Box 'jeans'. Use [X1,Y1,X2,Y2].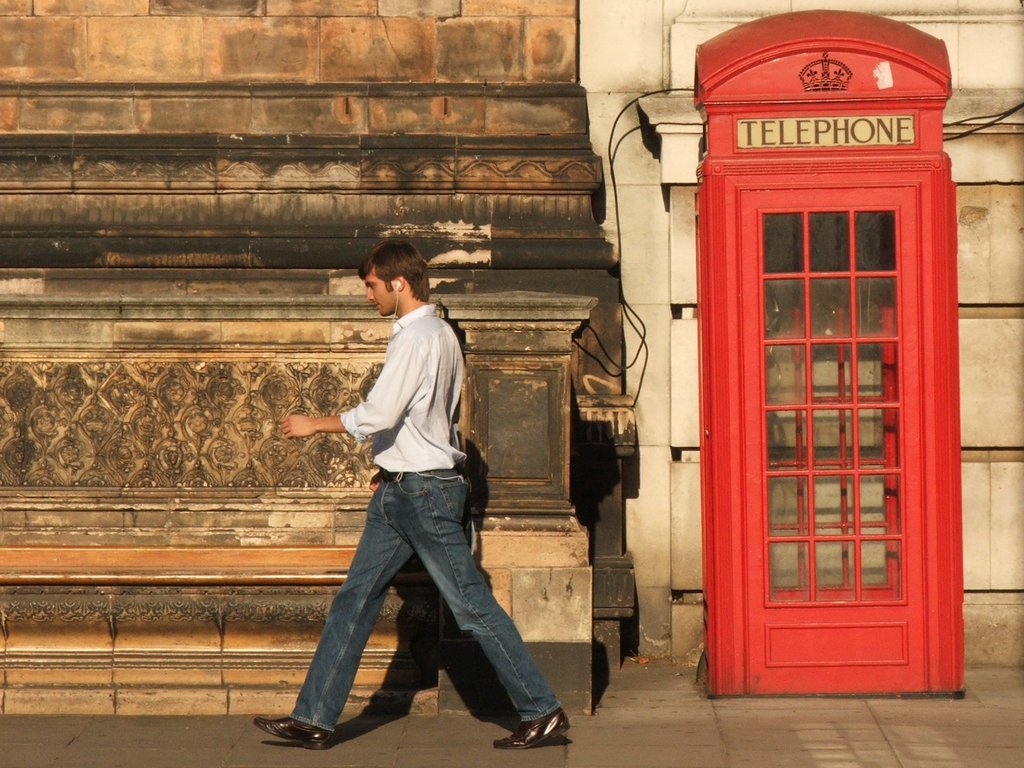
[272,475,556,748].
